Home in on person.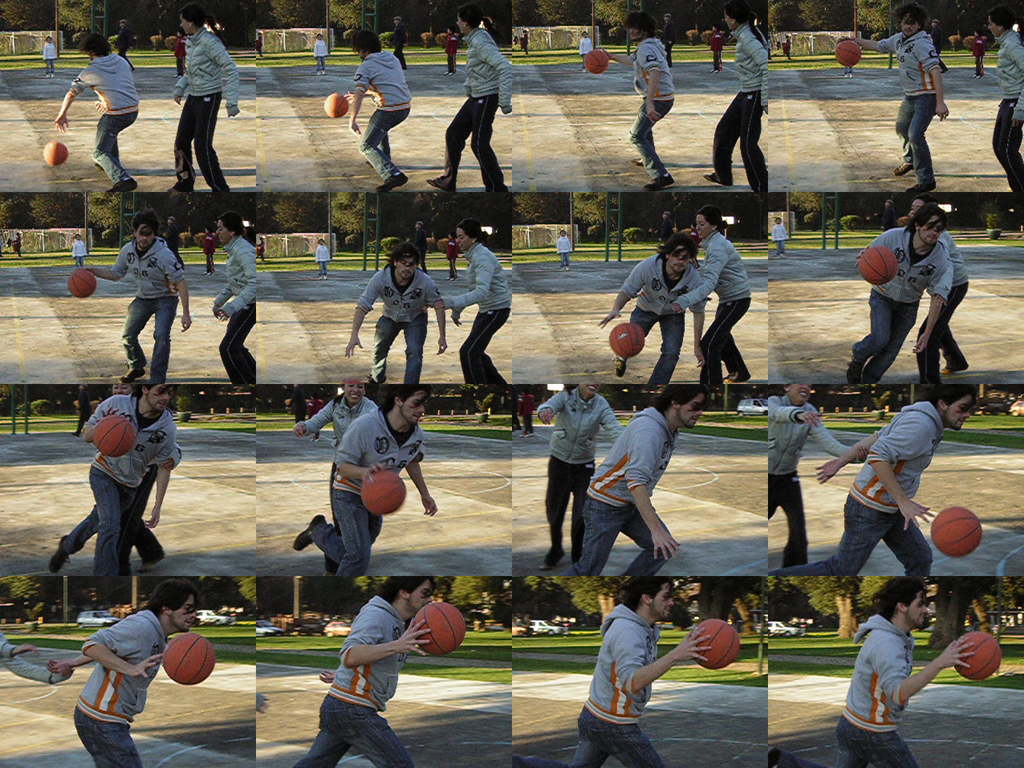
Homed in at 850,199,949,383.
